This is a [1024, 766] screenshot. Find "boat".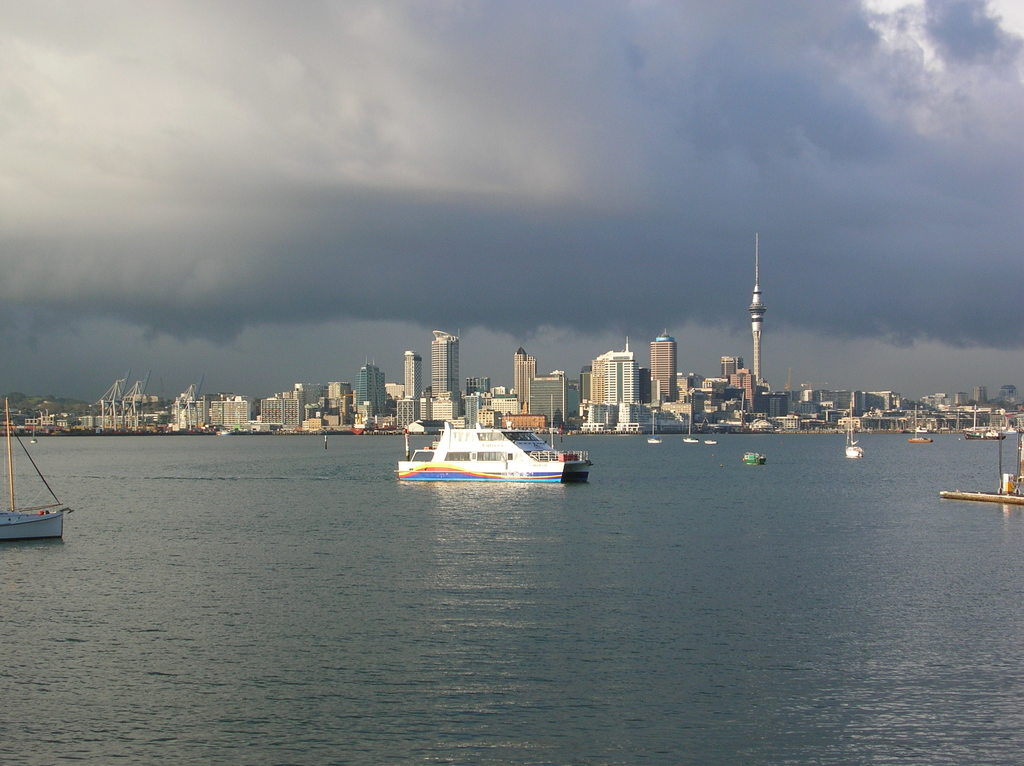
Bounding box: rect(0, 401, 72, 541).
